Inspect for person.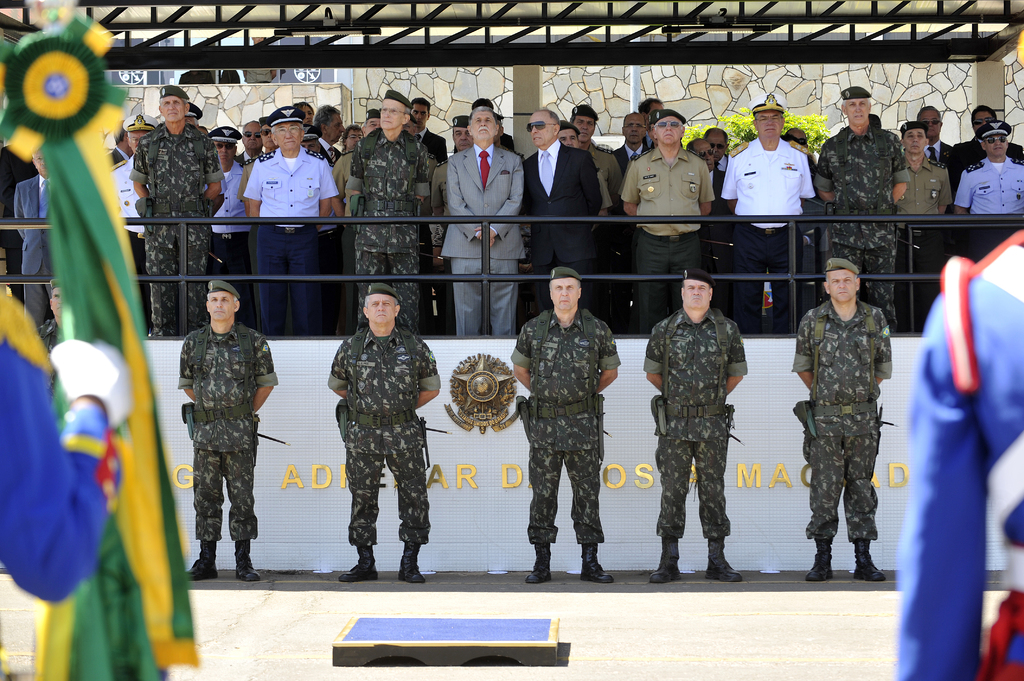
Inspection: rect(804, 241, 904, 607).
